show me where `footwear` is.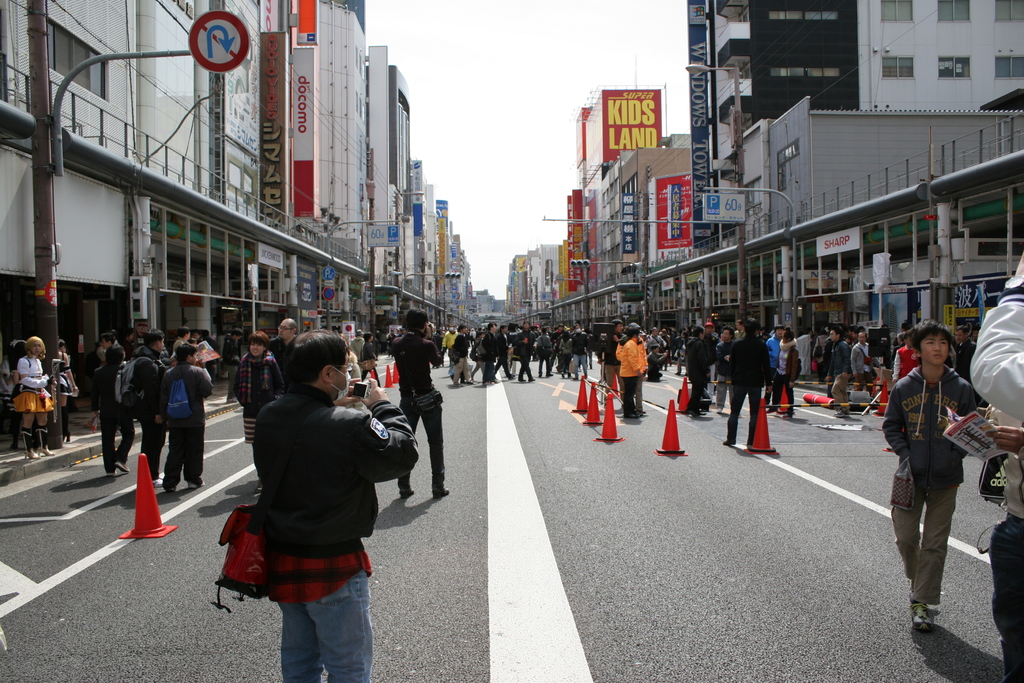
`footwear` is at rect(518, 377, 526, 383).
